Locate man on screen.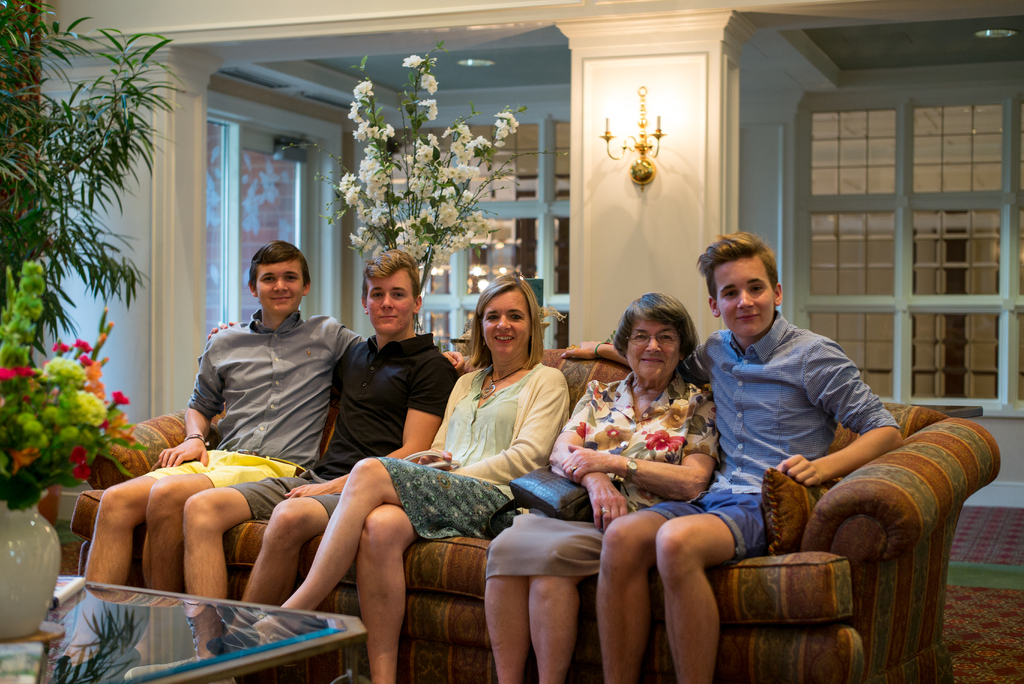
On screen at (170,252,459,662).
